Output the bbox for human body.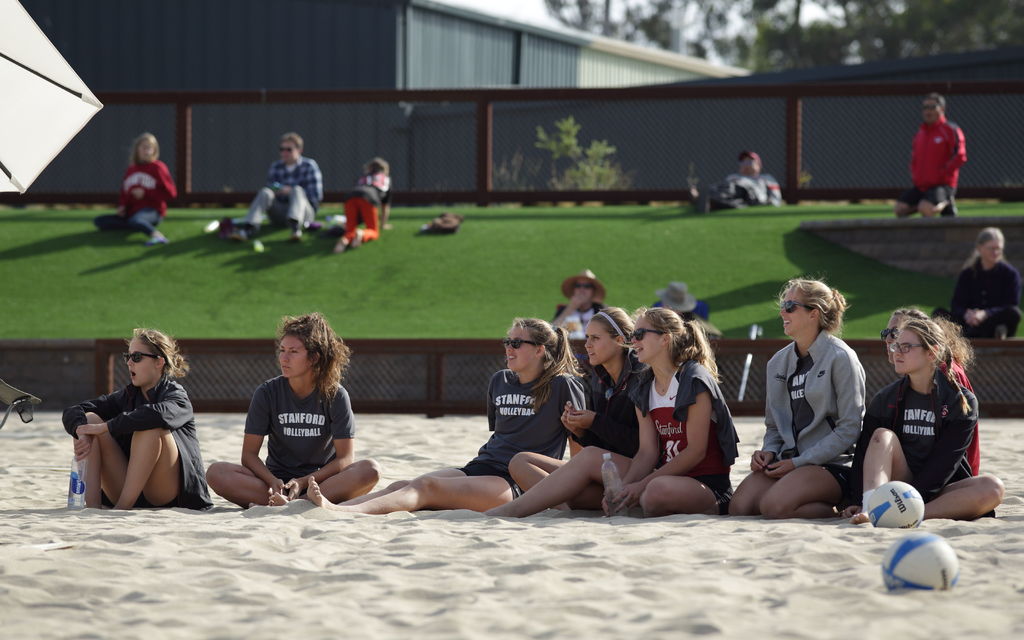
333:173:397:256.
